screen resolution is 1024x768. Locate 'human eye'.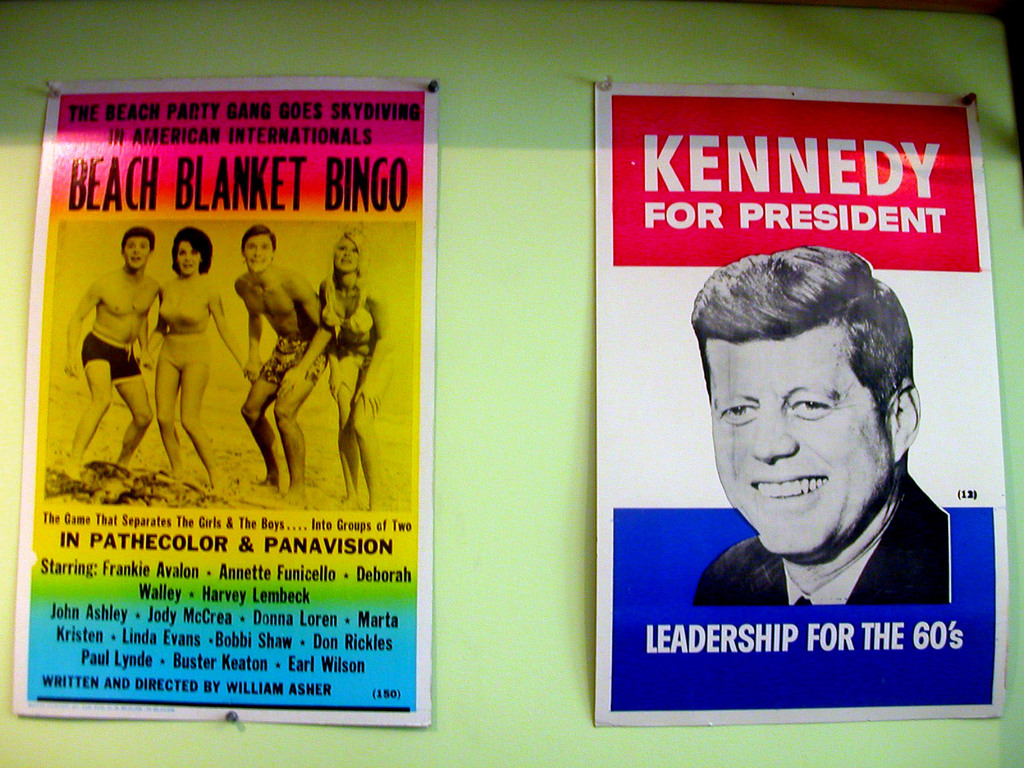
rect(791, 393, 834, 413).
